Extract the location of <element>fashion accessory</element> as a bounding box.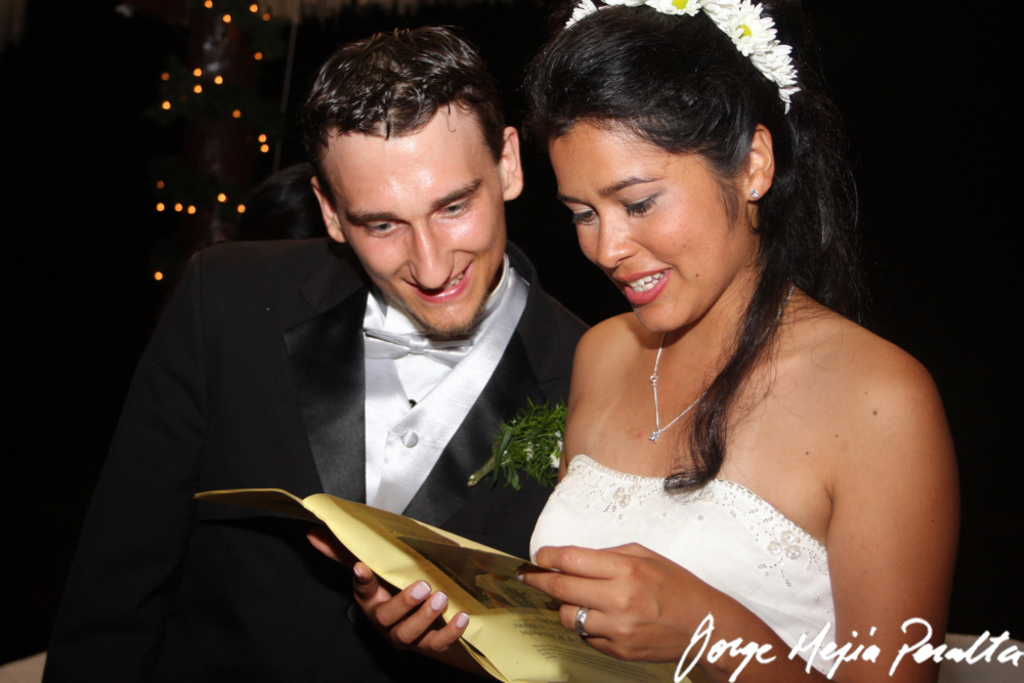
<region>579, 607, 587, 640</region>.
